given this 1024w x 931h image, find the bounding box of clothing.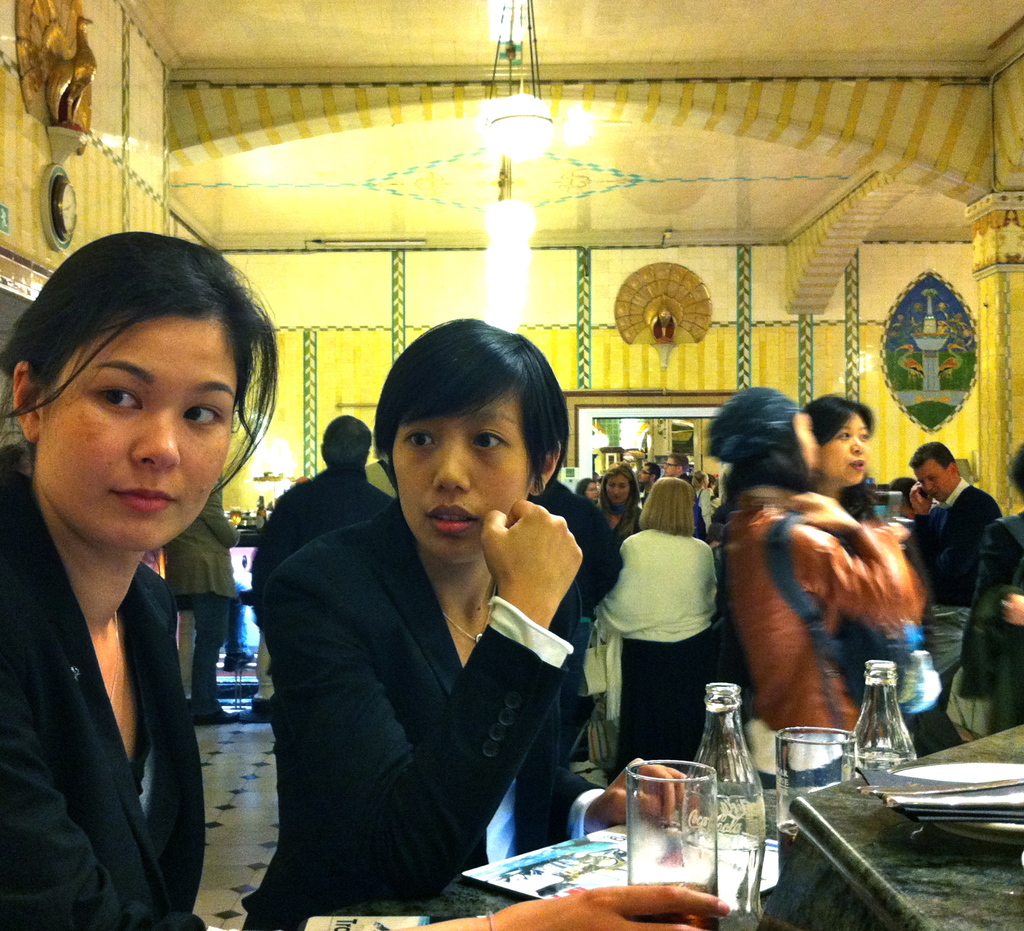
BBox(259, 475, 380, 666).
